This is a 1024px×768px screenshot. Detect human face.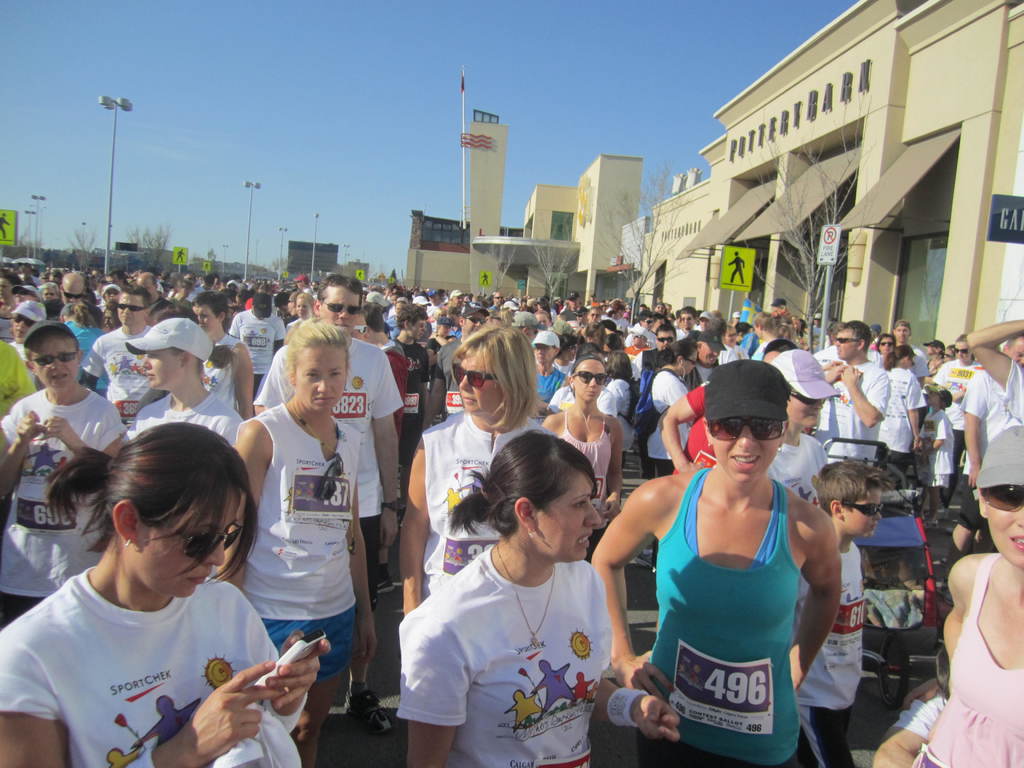
left=536, top=472, right=600, bottom=559.
